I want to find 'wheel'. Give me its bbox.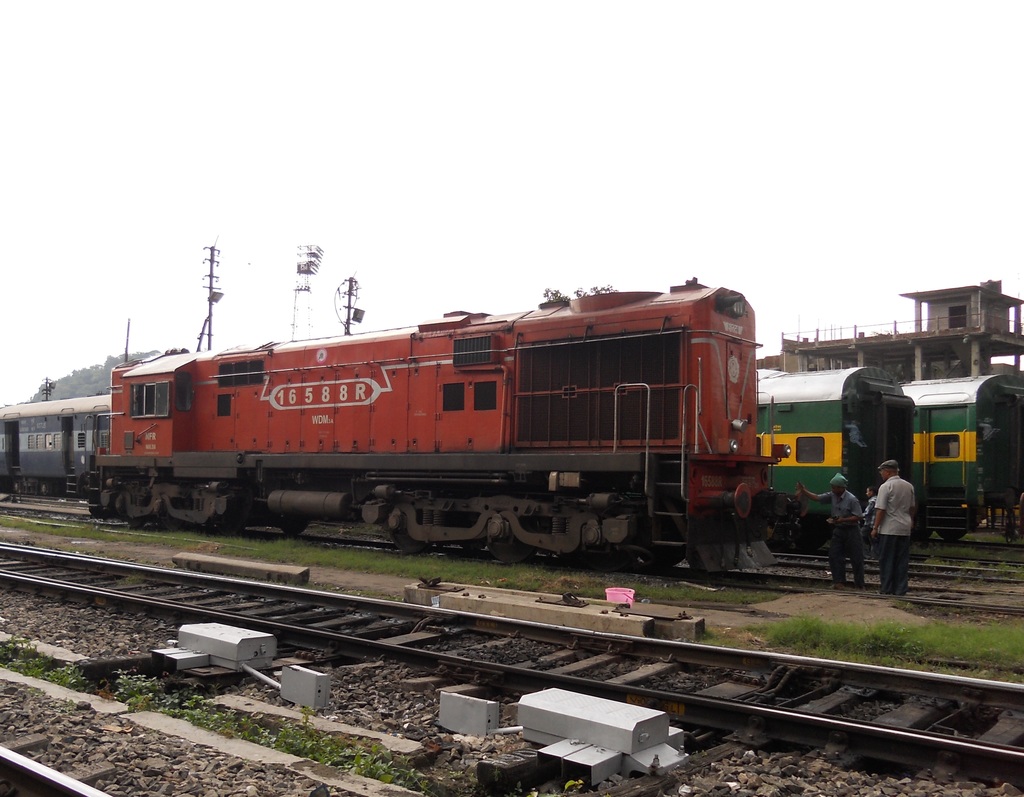
793,518,828,549.
